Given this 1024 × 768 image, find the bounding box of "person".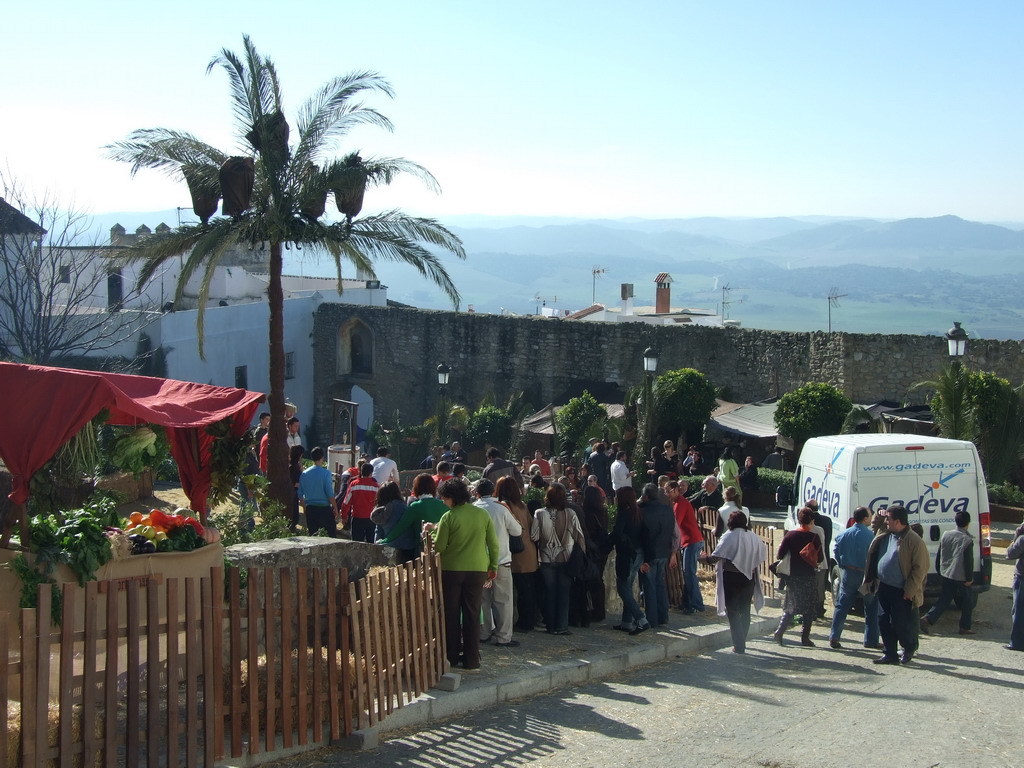
box(872, 508, 923, 653).
